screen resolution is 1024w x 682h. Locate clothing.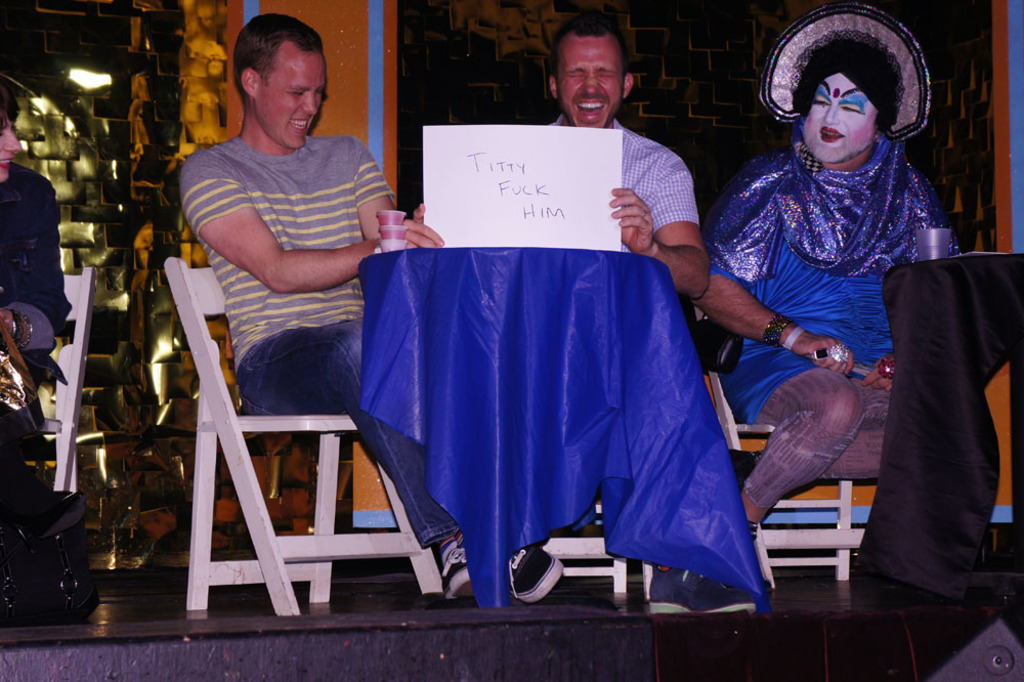
crop(181, 130, 464, 545).
